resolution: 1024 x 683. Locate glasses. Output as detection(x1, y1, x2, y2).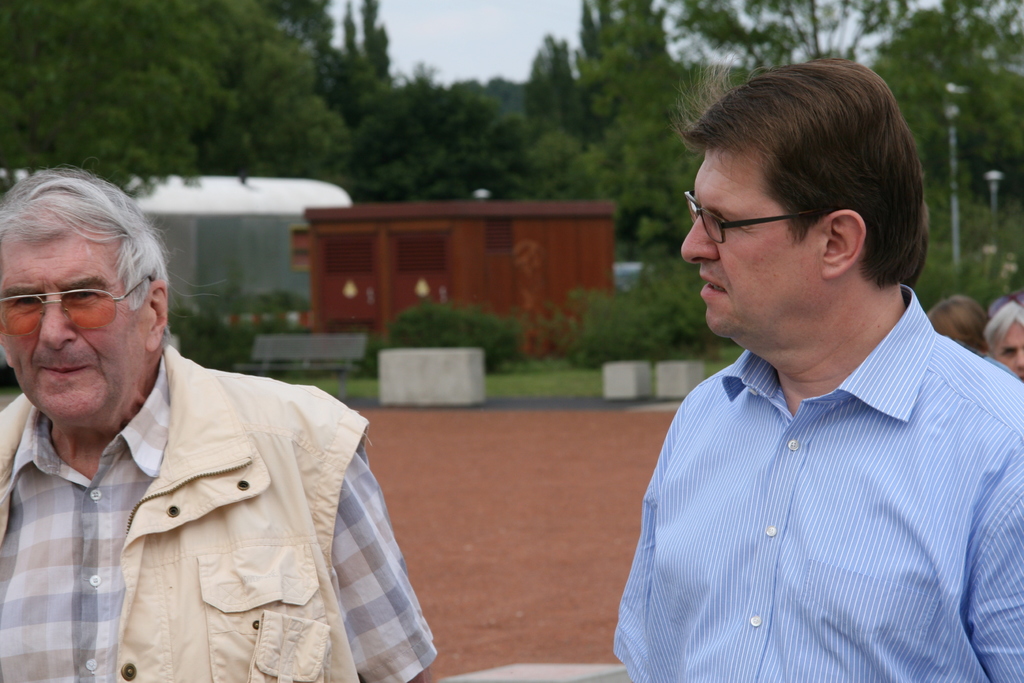
detection(687, 194, 831, 239).
